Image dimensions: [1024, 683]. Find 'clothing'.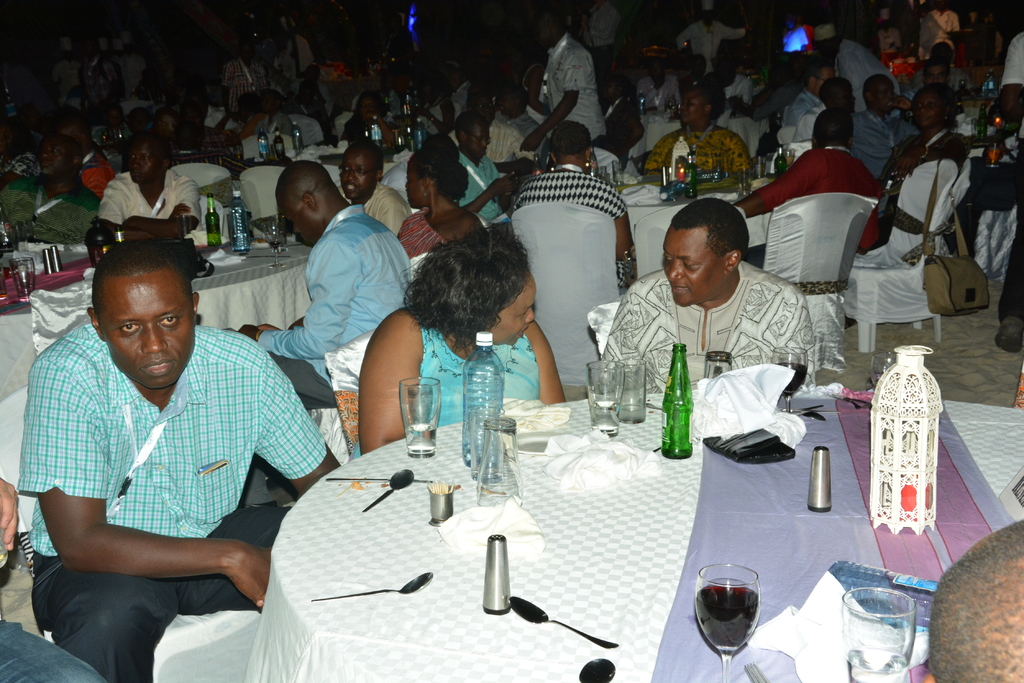
[x1=783, y1=92, x2=843, y2=140].
